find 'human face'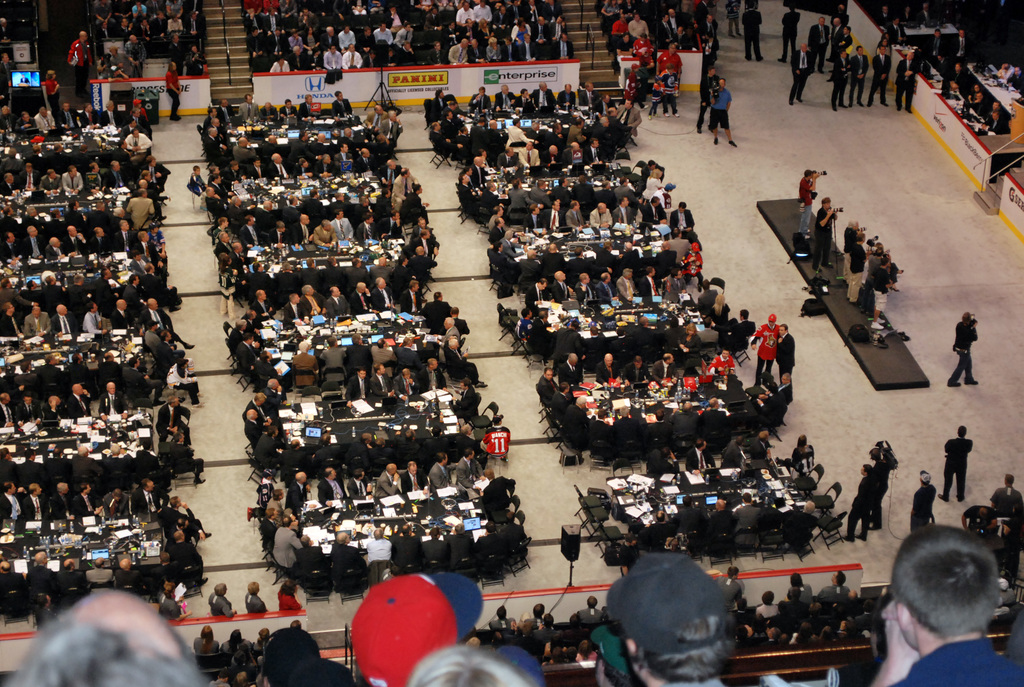
[left=267, top=203, right=272, bottom=210]
